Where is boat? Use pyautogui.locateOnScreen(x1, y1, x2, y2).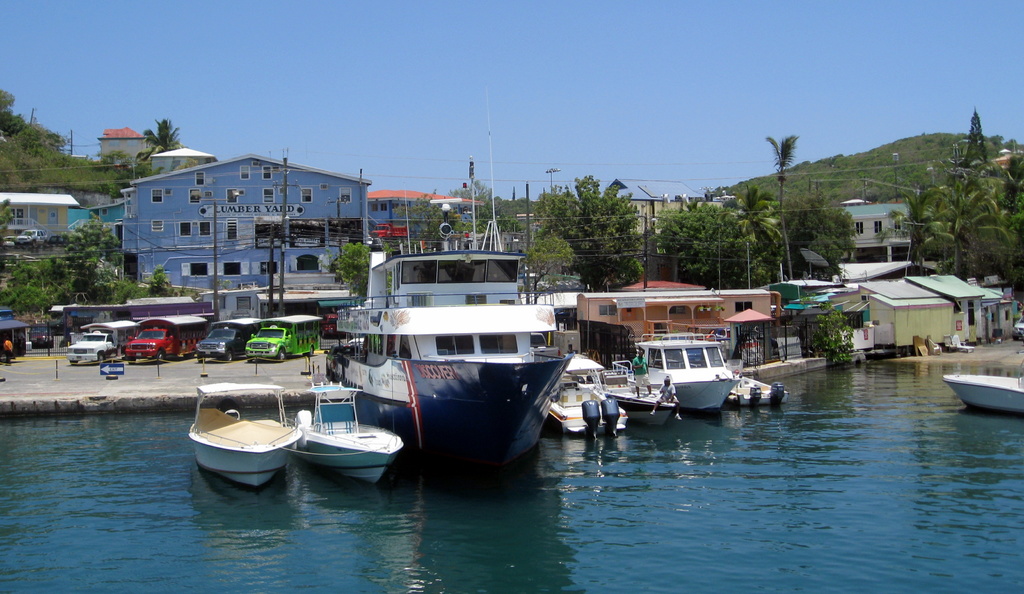
pyautogui.locateOnScreen(725, 374, 788, 408).
